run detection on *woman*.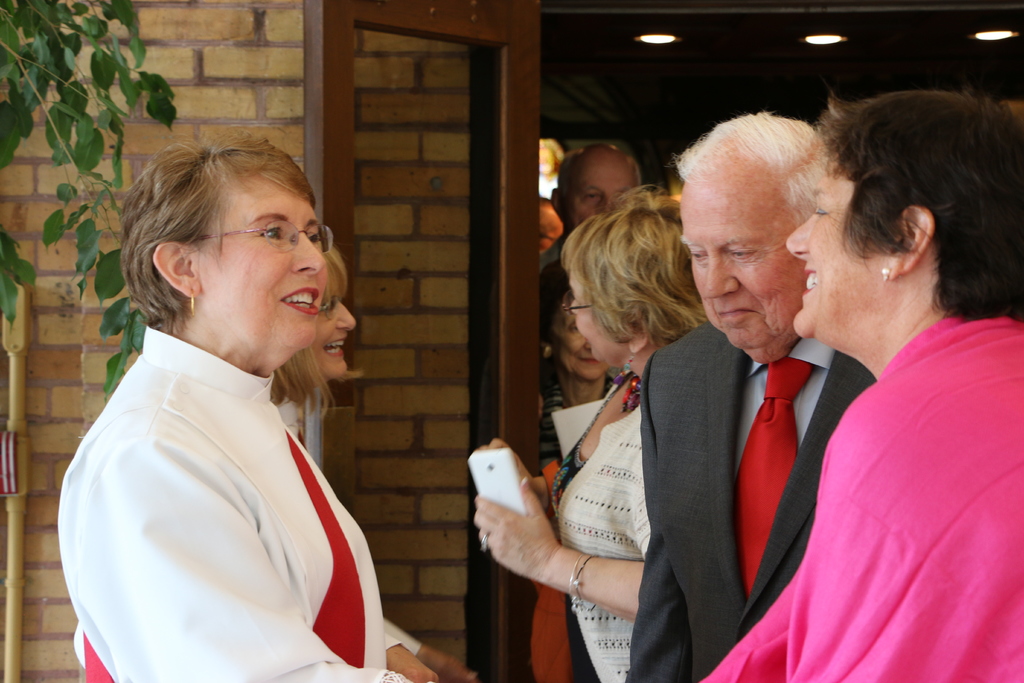
Result: (692,78,1023,682).
